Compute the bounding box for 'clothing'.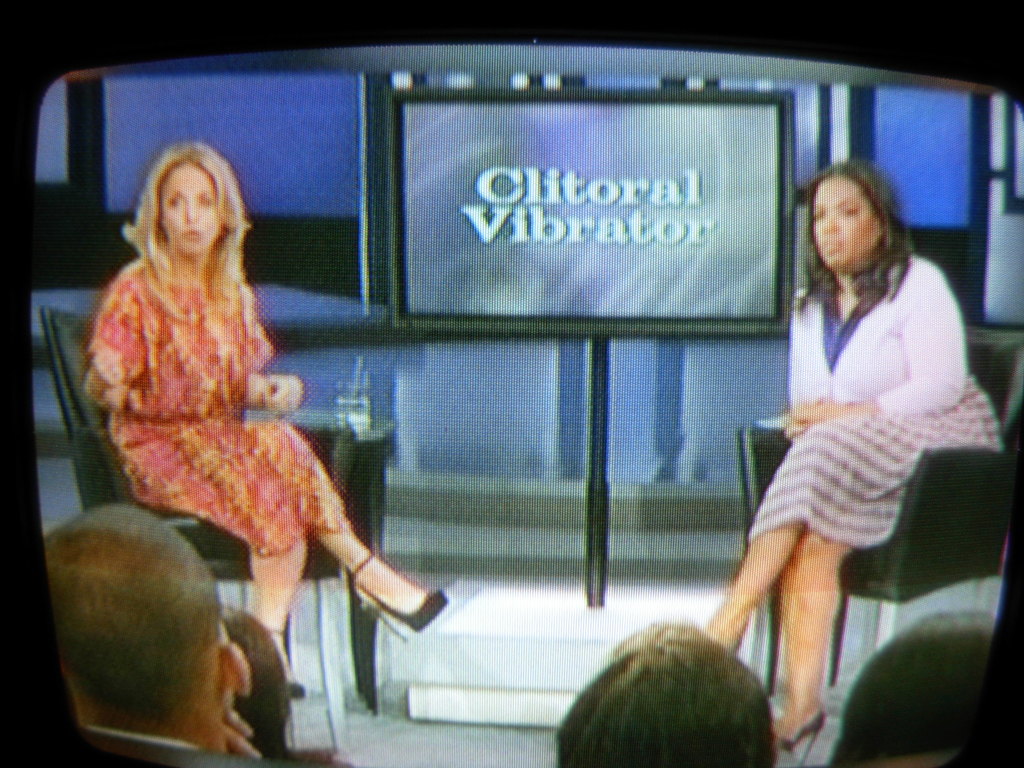
78 199 326 570.
